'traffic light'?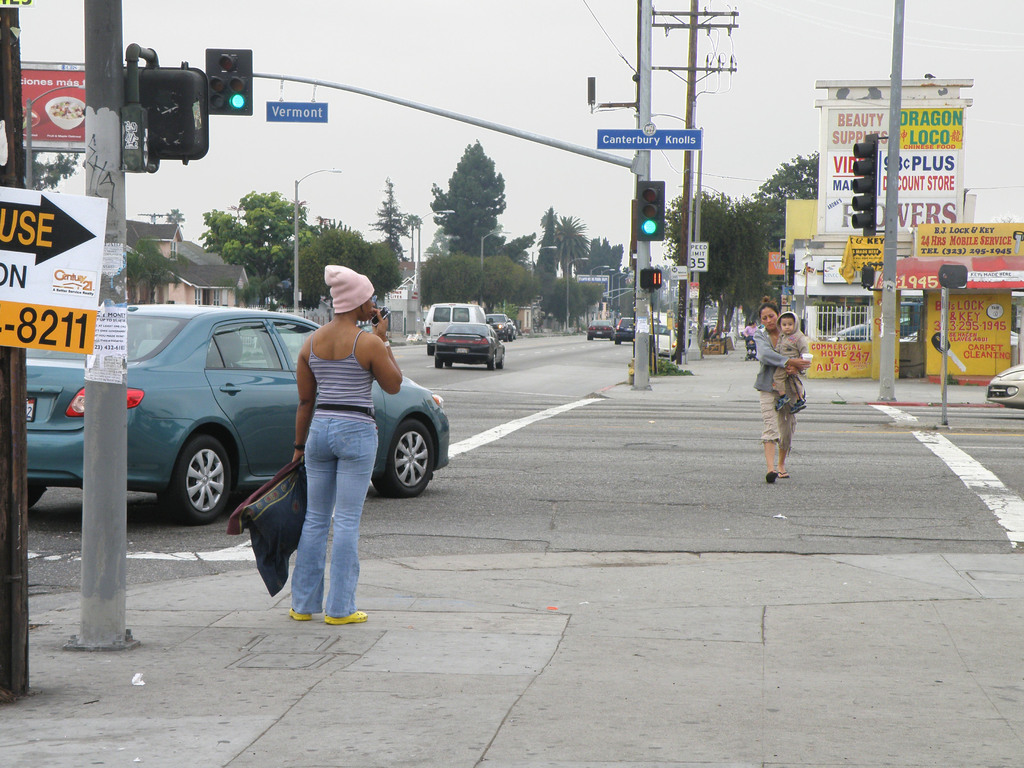
bbox=(849, 132, 877, 237)
